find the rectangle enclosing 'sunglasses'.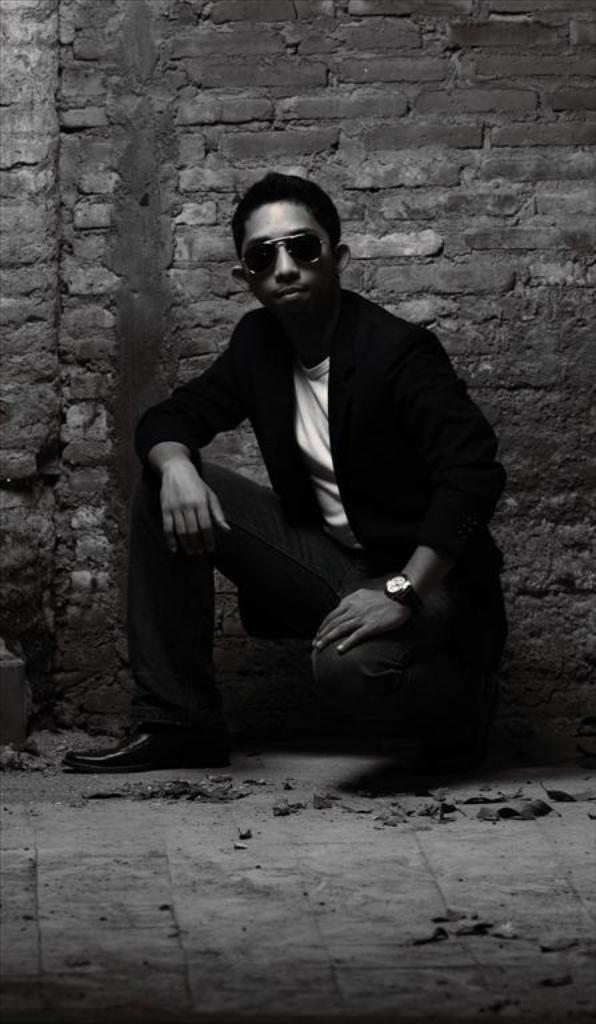
box(249, 229, 337, 276).
